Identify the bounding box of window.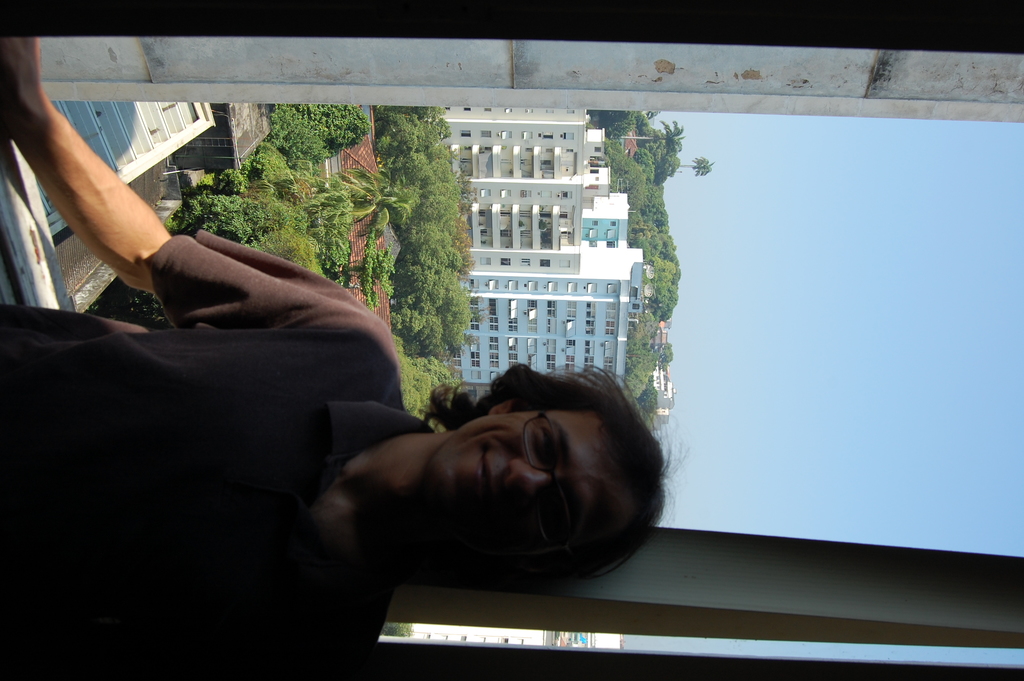
(588, 281, 596, 293).
